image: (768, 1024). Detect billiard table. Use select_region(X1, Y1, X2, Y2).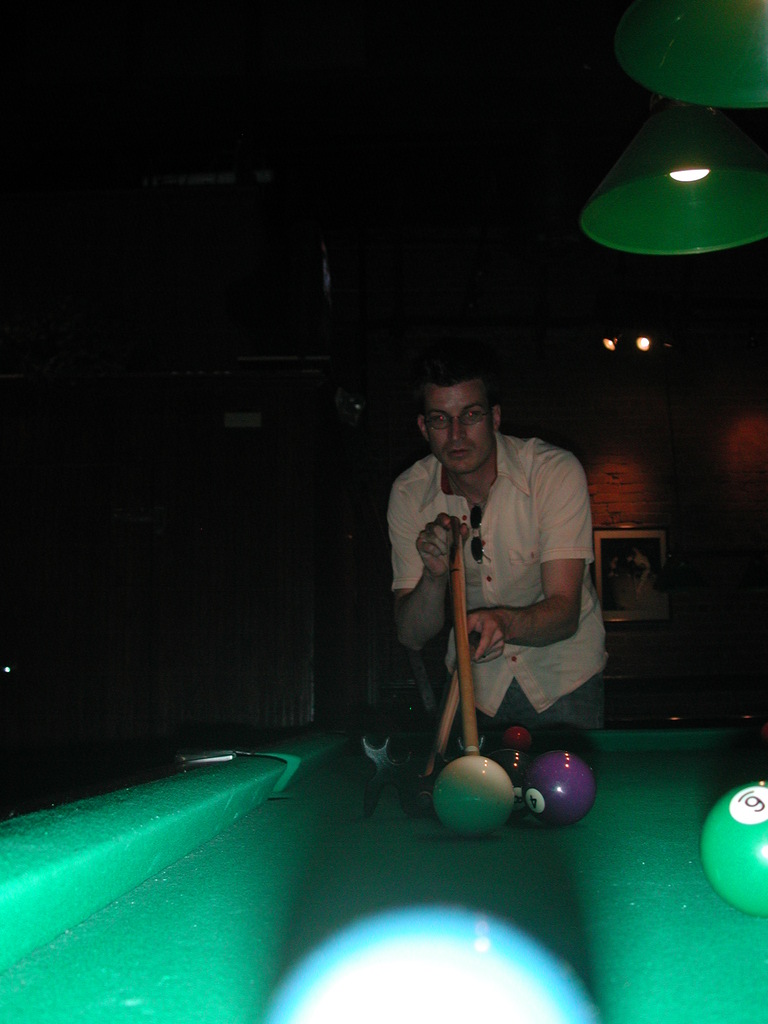
select_region(0, 714, 767, 1023).
